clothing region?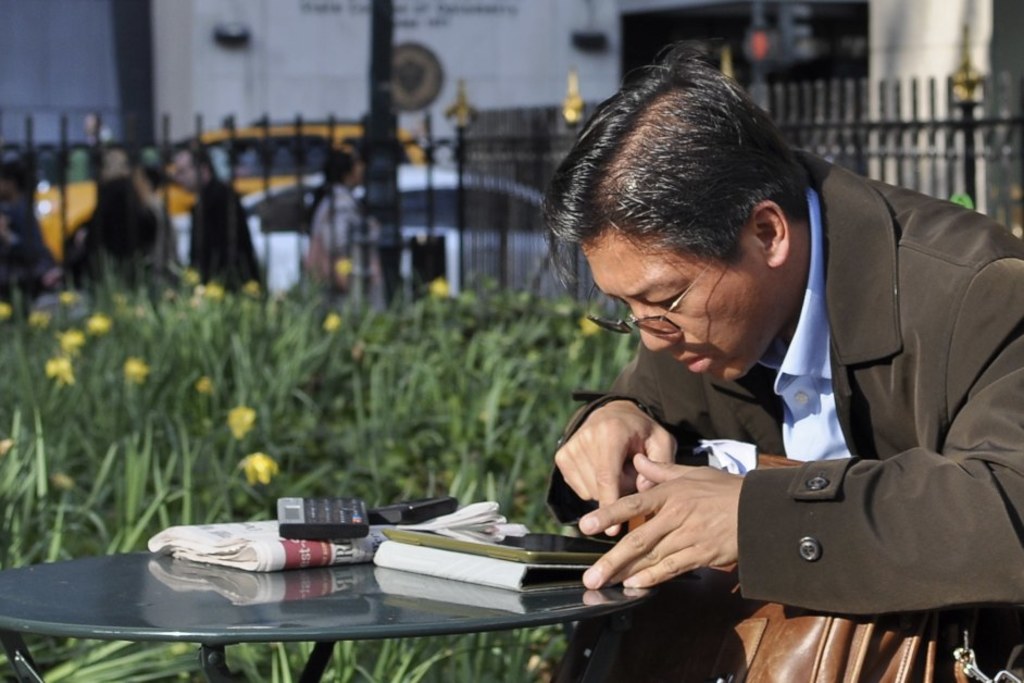
region(188, 182, 269, 301)
